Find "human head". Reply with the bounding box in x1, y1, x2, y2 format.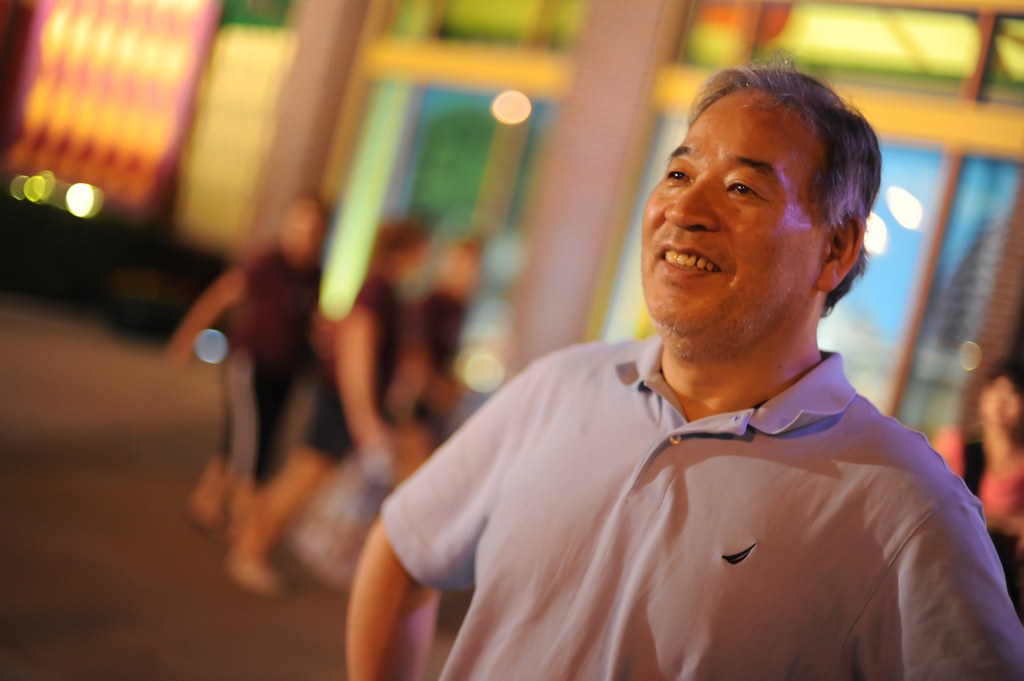
636, 56, 879, 378.
